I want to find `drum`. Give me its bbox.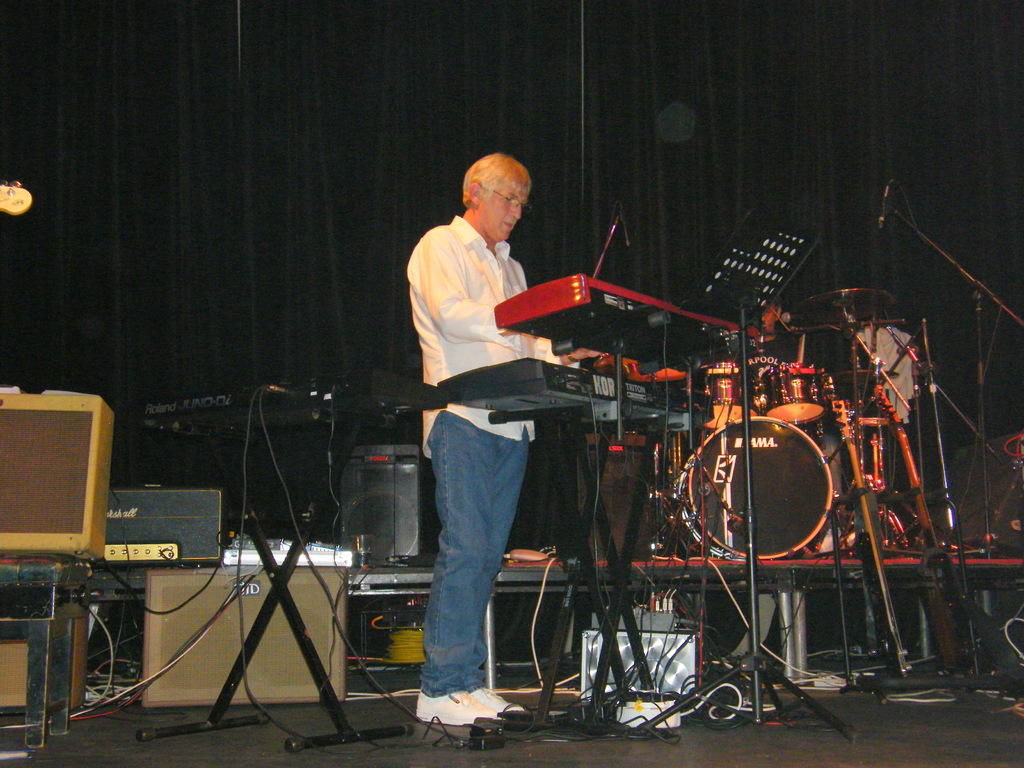
rect(680, 413, 834, 559).
